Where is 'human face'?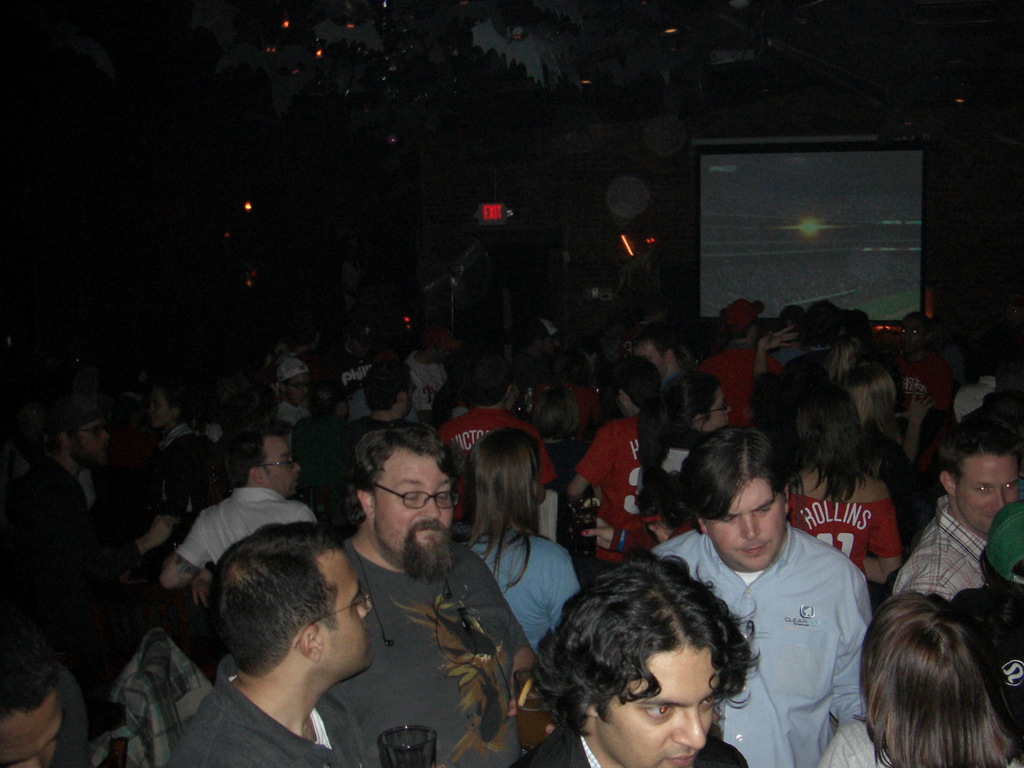
box(262, 435, 311, 492).
